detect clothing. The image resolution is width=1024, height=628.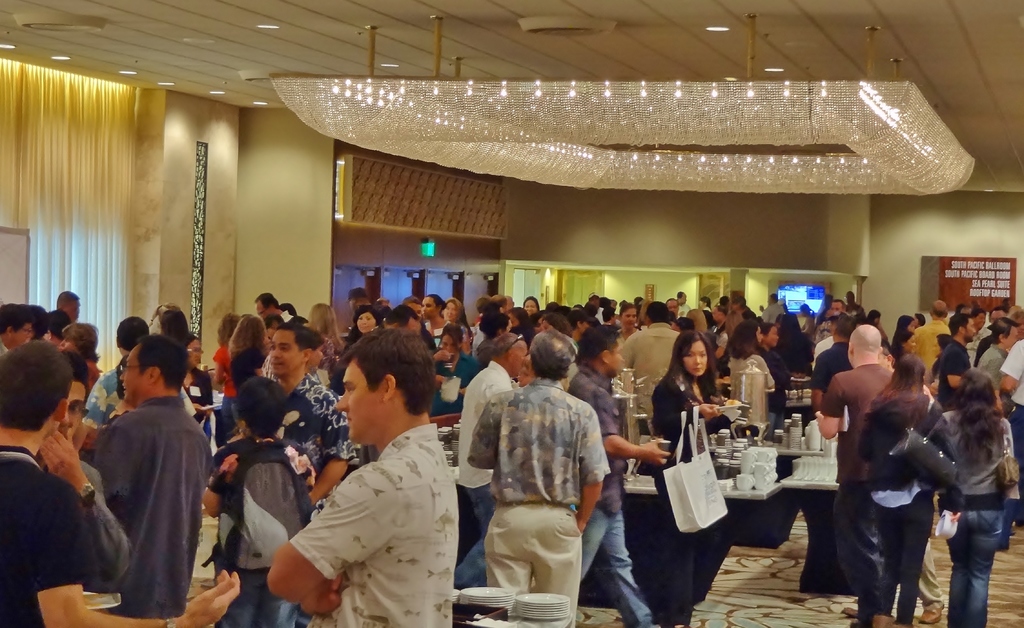
[815, 341, 858, 419].
